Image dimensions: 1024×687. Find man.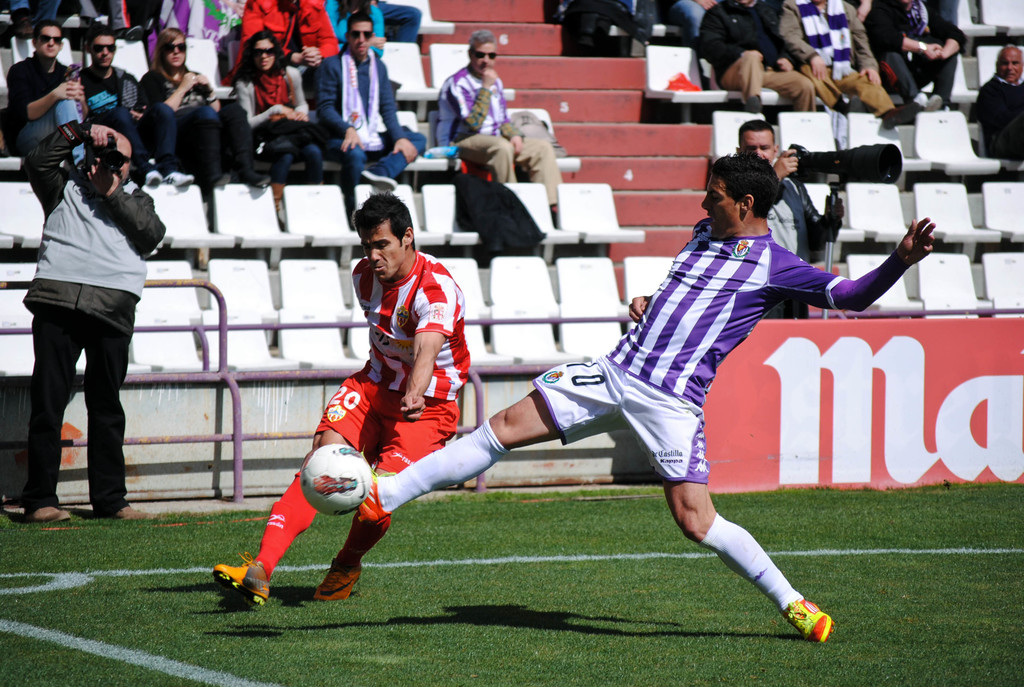
l=373, t=0, r=416, b=43.
